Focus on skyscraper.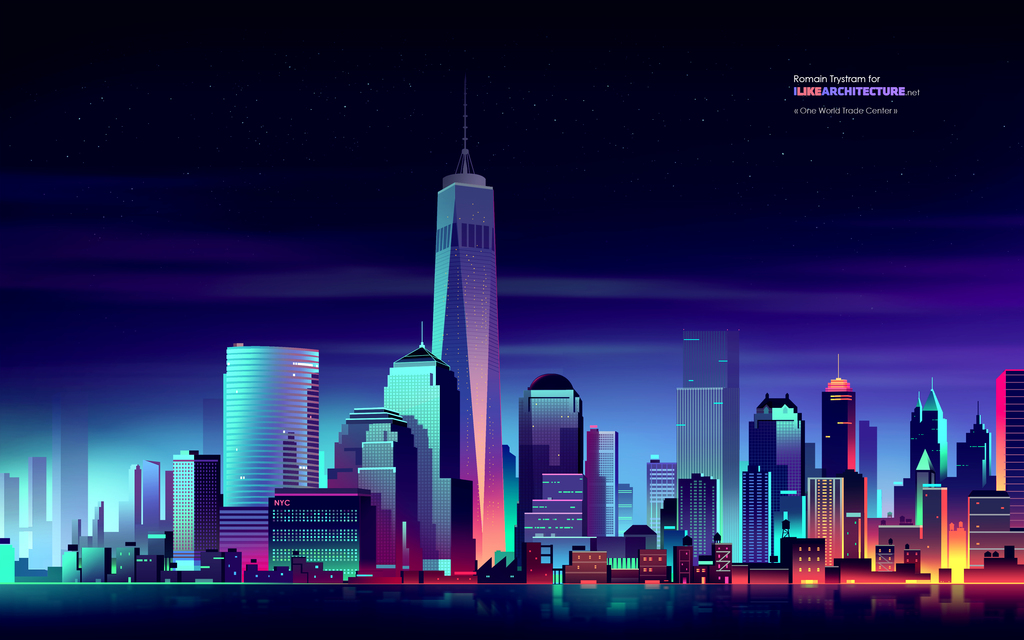
Focused at l=681, t=333, r=742, b=392.
